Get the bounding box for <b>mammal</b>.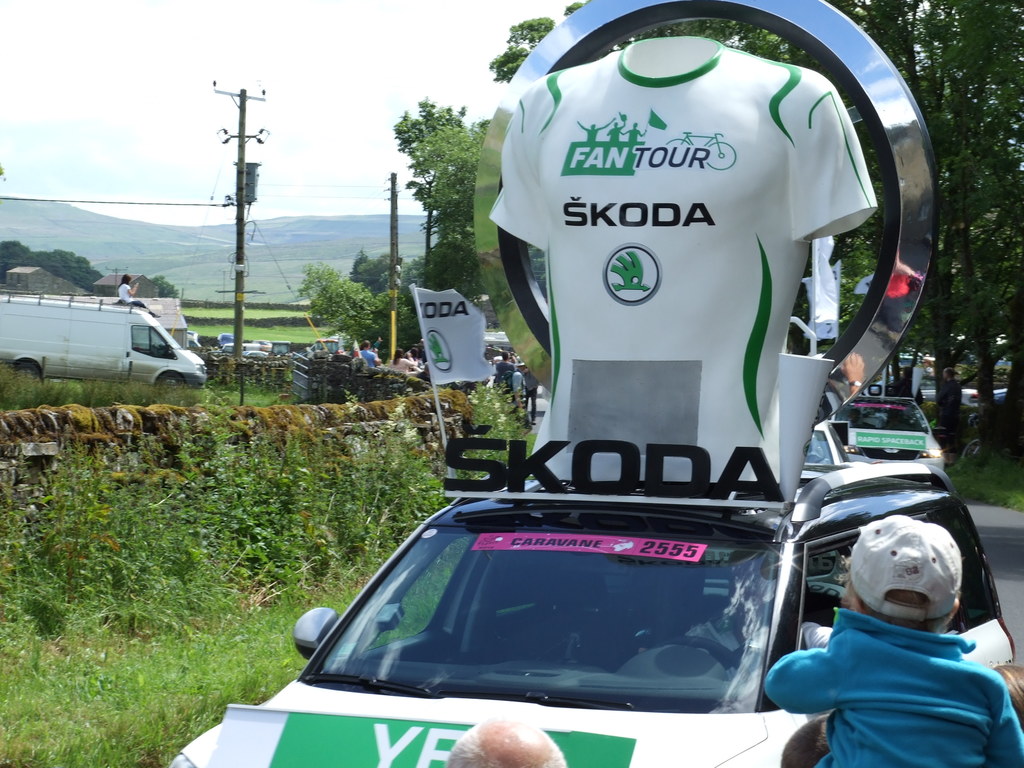
355,340,380,367.
